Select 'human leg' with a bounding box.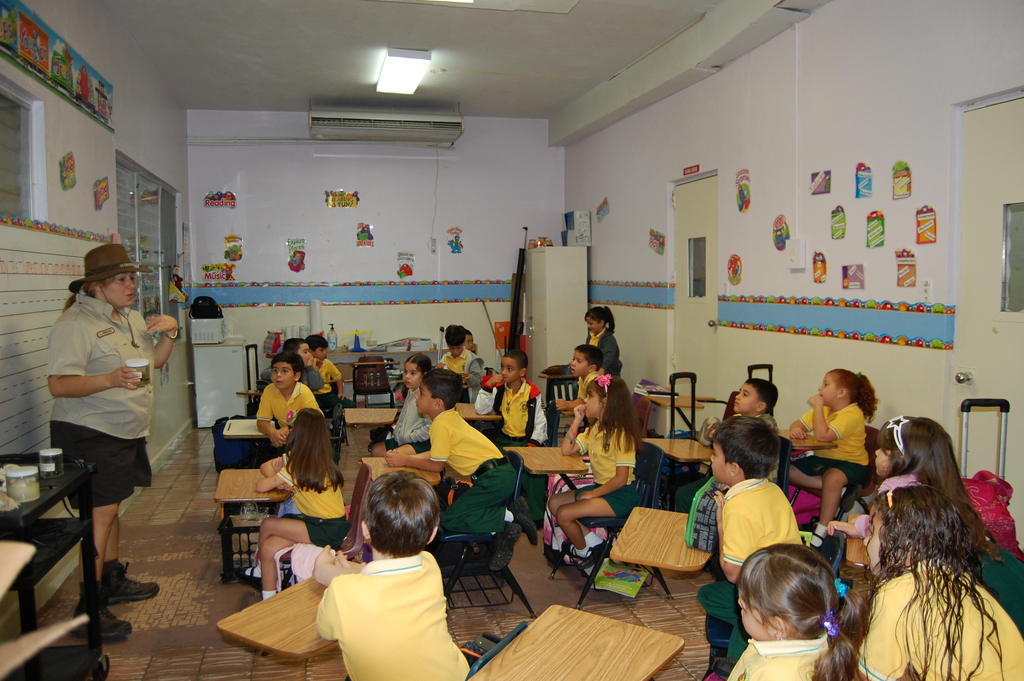
locate(785, 461, 863, 505).
